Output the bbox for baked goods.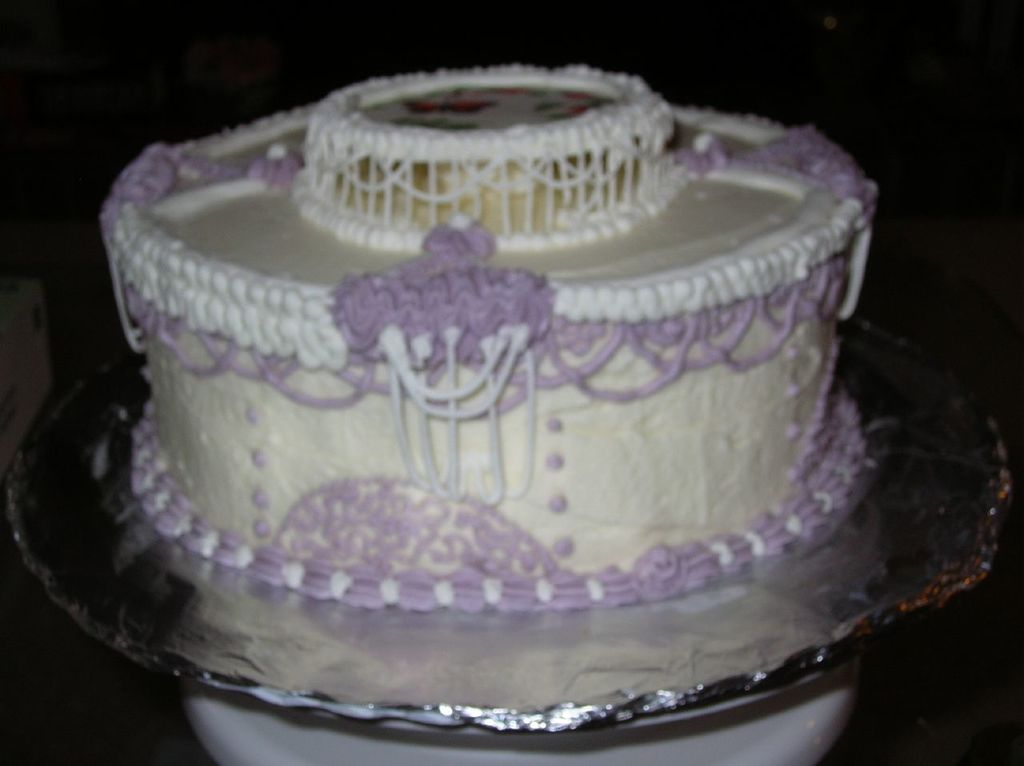
bbox=(18, 94, 925, 729).
